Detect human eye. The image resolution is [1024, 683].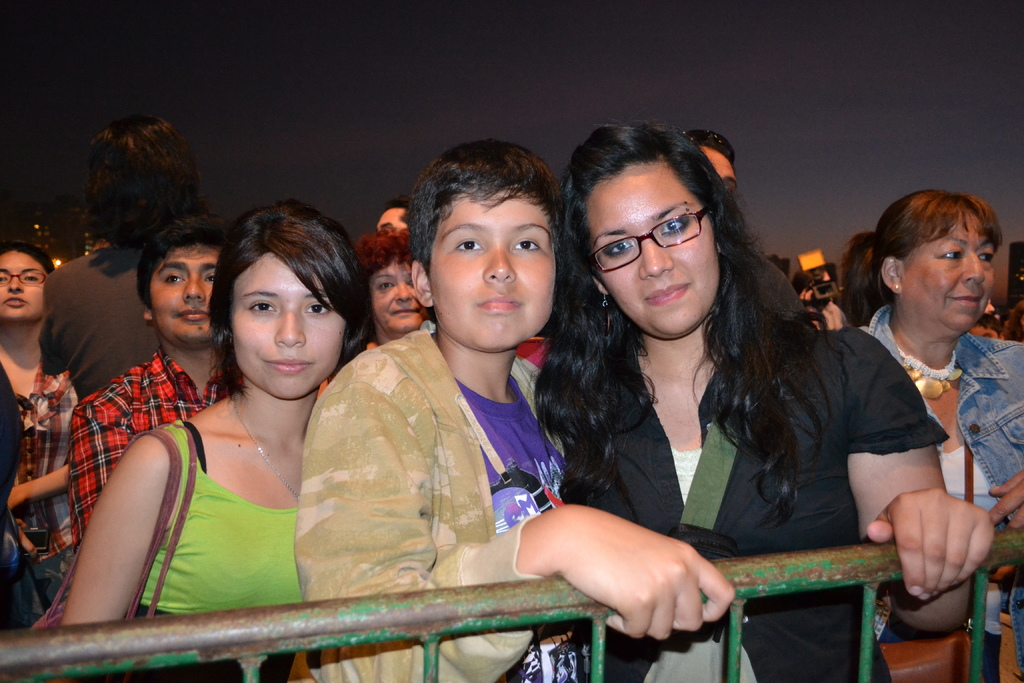
x1=158, y1=268, x2=183, y2=292.
